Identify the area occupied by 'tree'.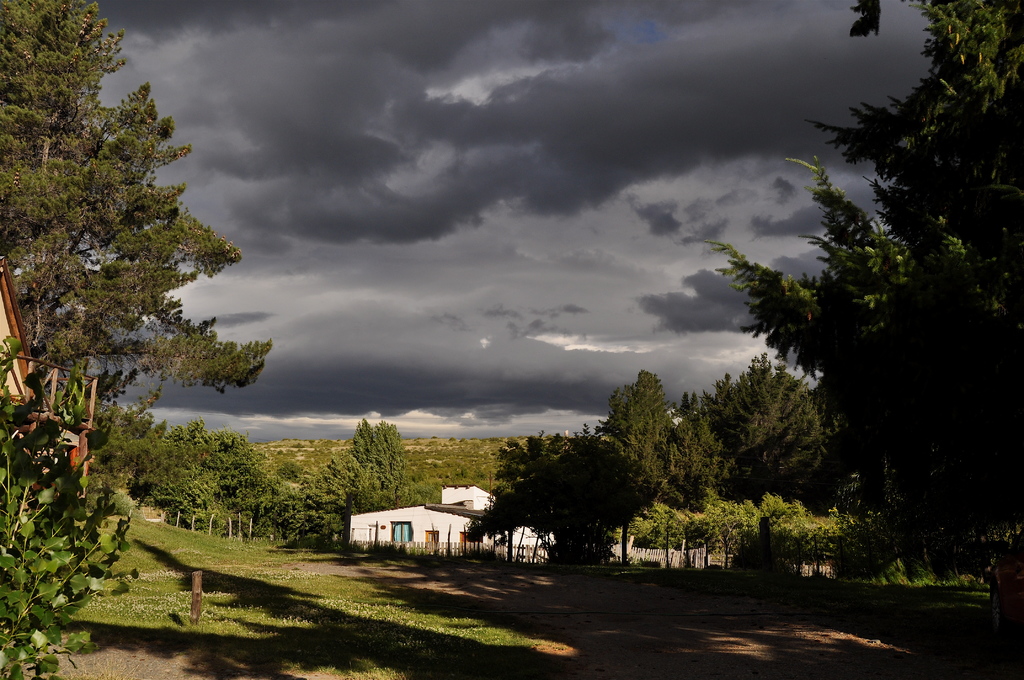
Area: crop(695, 0, 1023, 534).
